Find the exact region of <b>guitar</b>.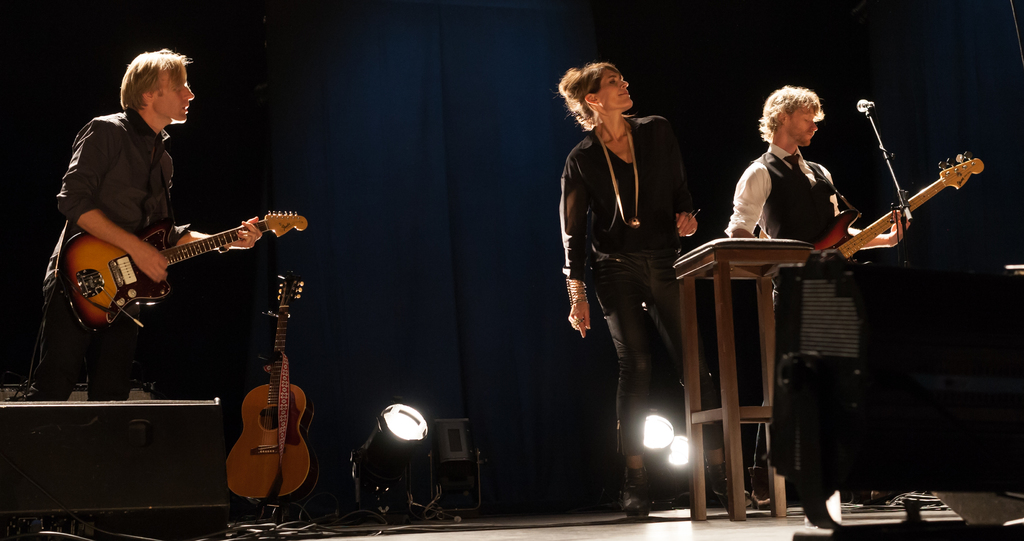
Exact region: (804, 148, 989, 303).
